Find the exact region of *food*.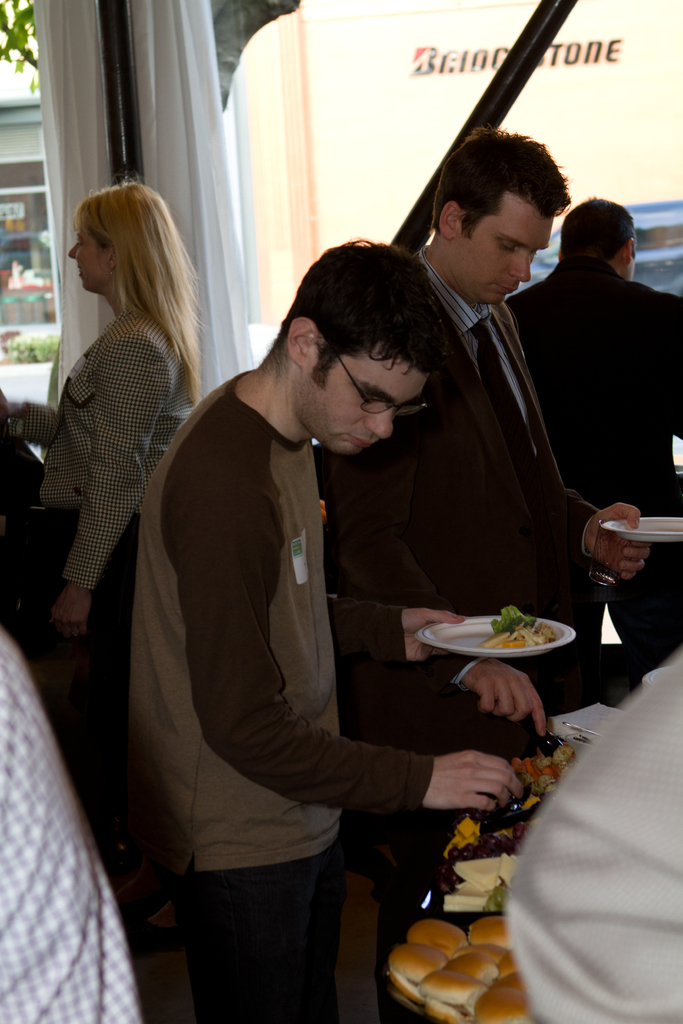
Exact region: <box>406,918,467,958</box>.
